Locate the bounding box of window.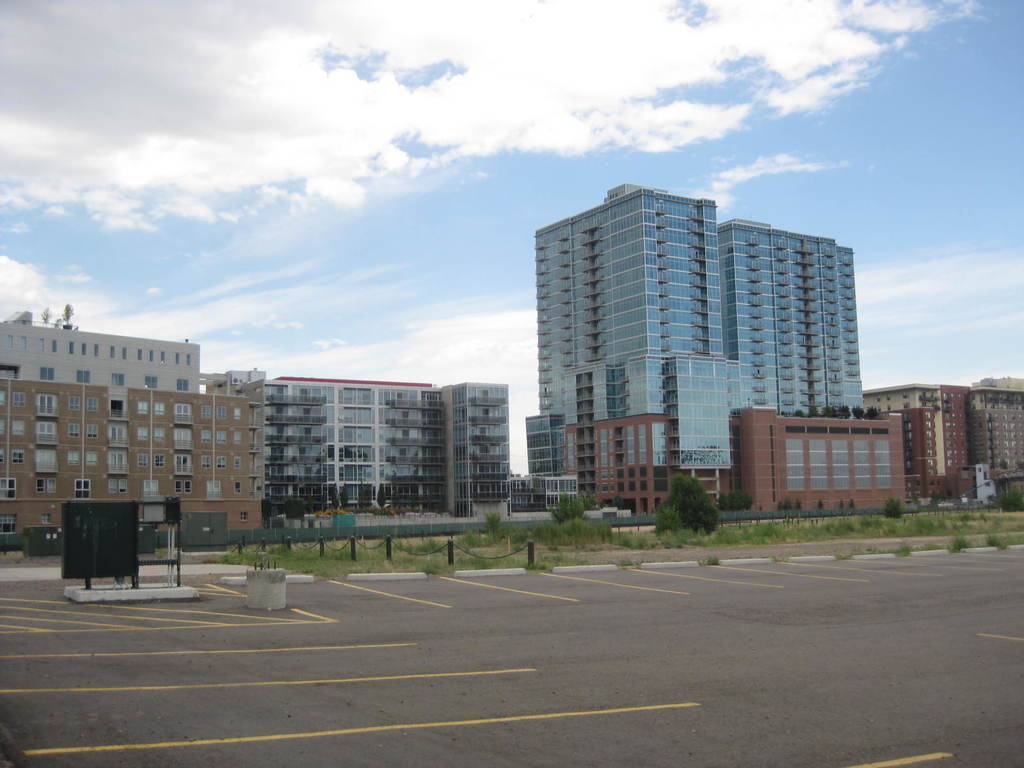
Bounding box: bbox=[0, 477, 17, 498].
